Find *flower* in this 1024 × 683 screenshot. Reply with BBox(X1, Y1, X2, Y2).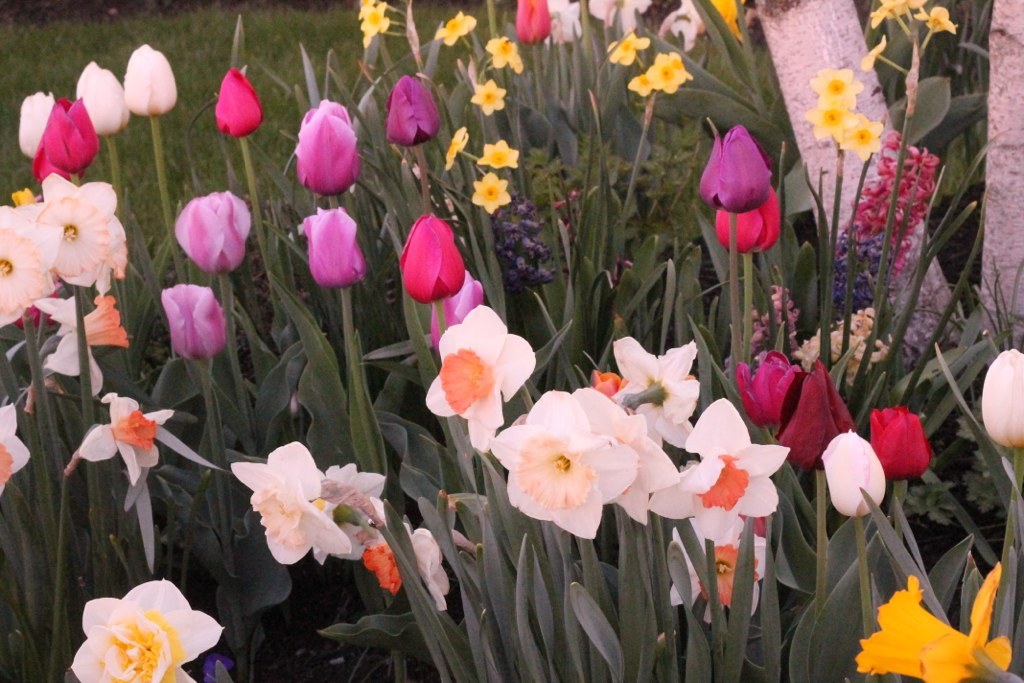
BBox(779, 361, 855, 462).
